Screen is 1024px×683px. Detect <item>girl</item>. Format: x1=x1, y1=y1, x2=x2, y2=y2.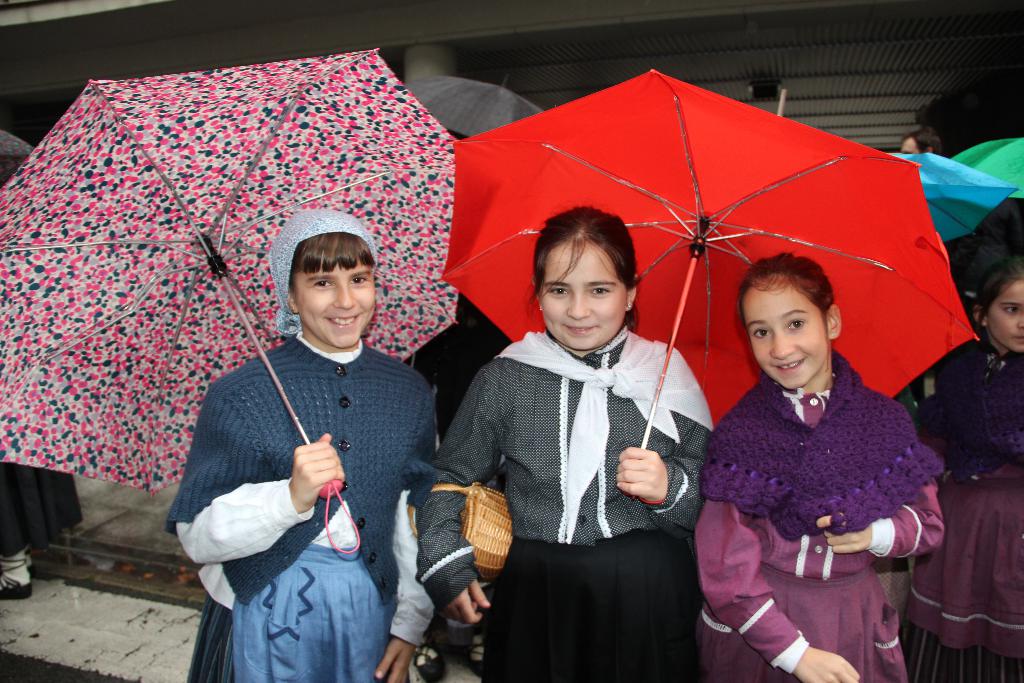
x1=171, y1=210, x2=436, y2=682.
